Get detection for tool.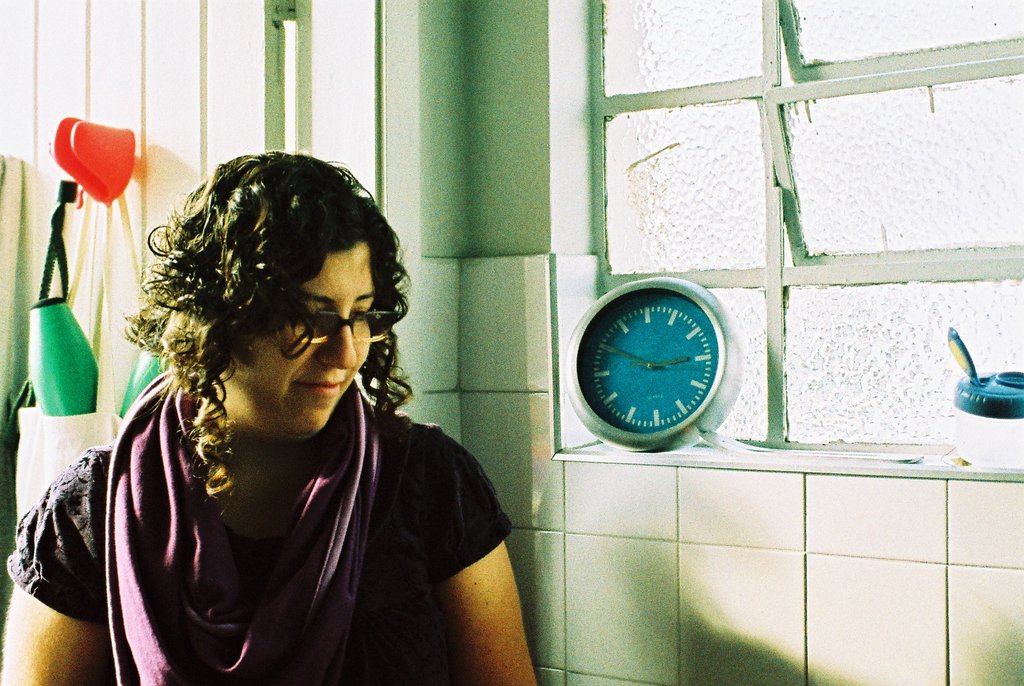
Detection: (x1=580, y1=278, x2=714, y2=448).
